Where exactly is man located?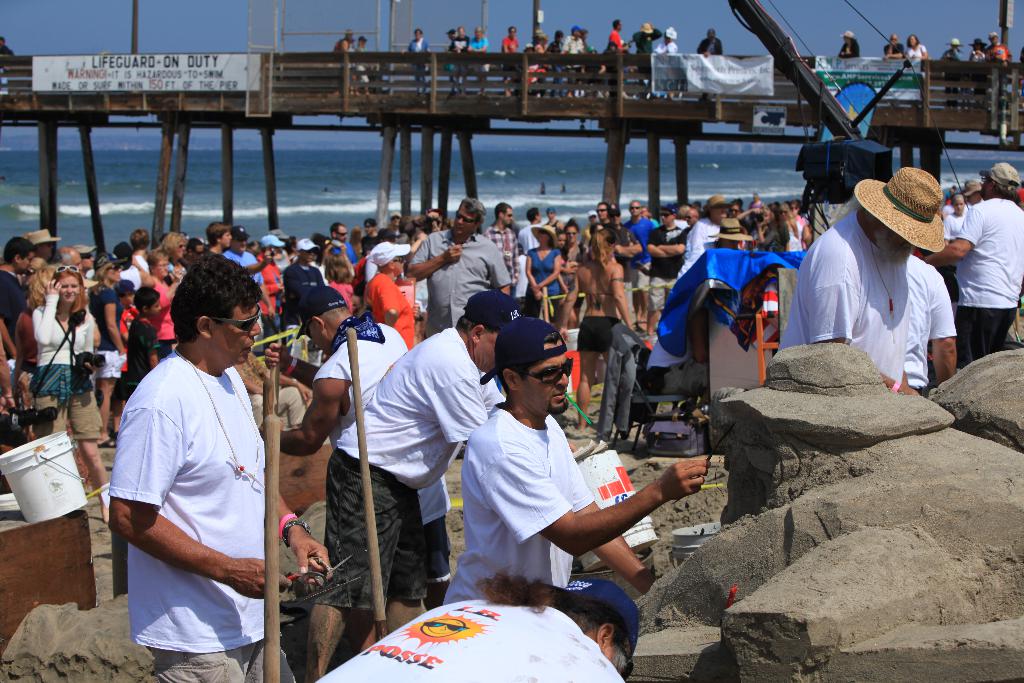
Its bounding box is (left=221, top=224, right=277, bottom=355).
